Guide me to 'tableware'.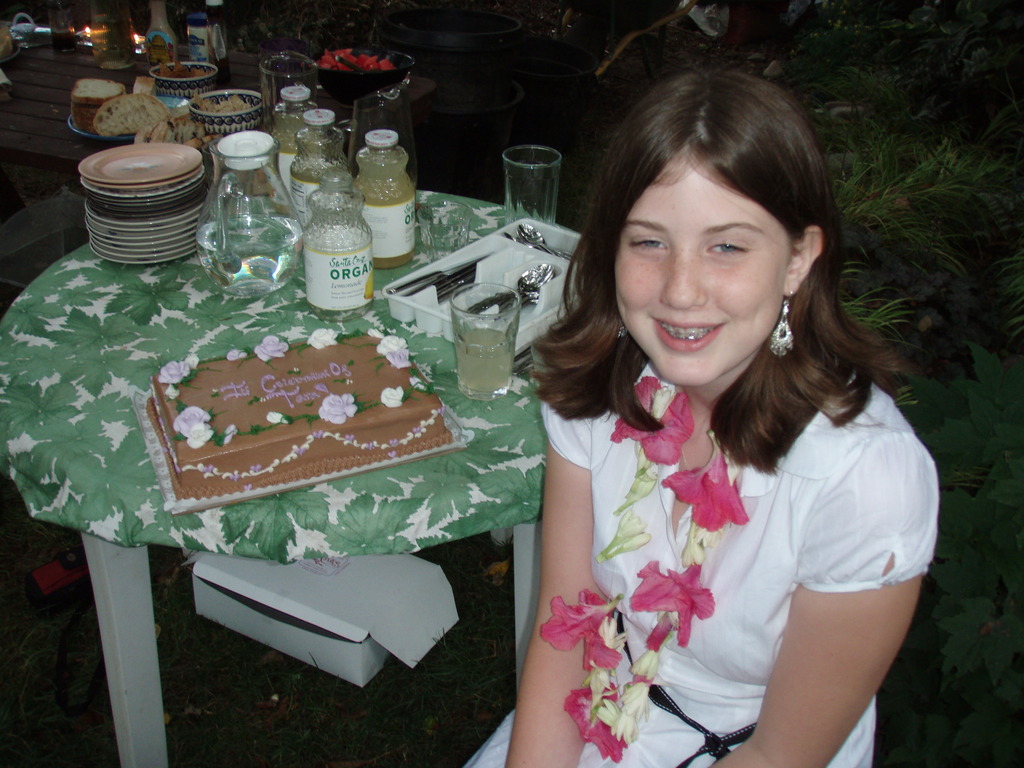
Guidance: bbox=(516, 299, 538, 319).
